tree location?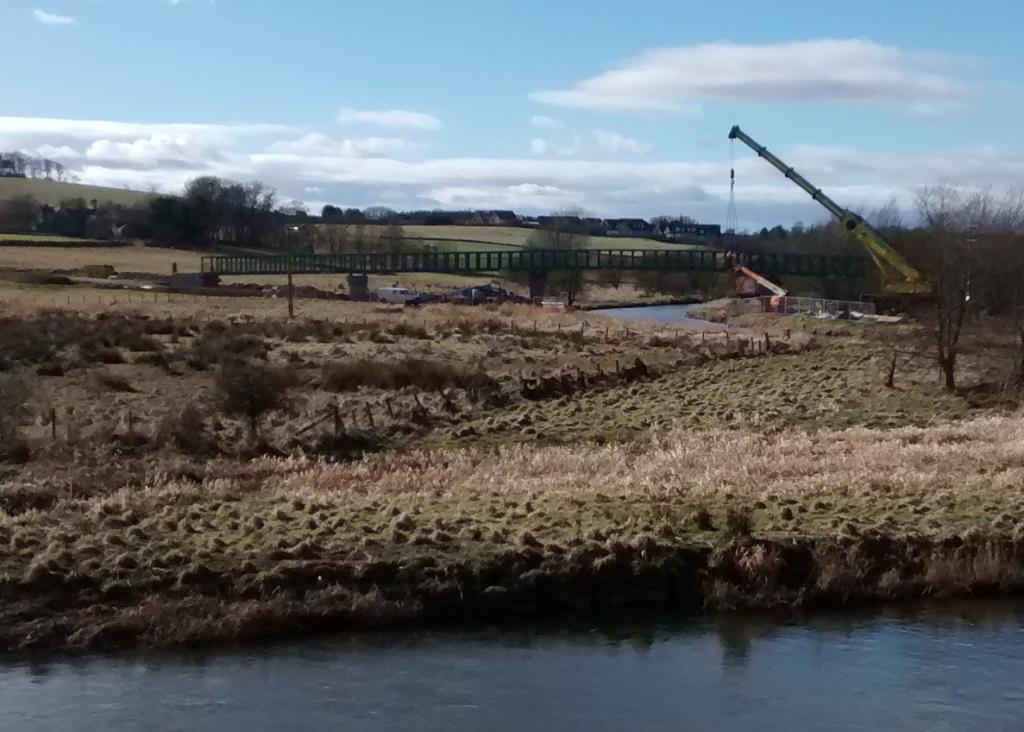
(left=313, top=218, right=416, bottom=274)
